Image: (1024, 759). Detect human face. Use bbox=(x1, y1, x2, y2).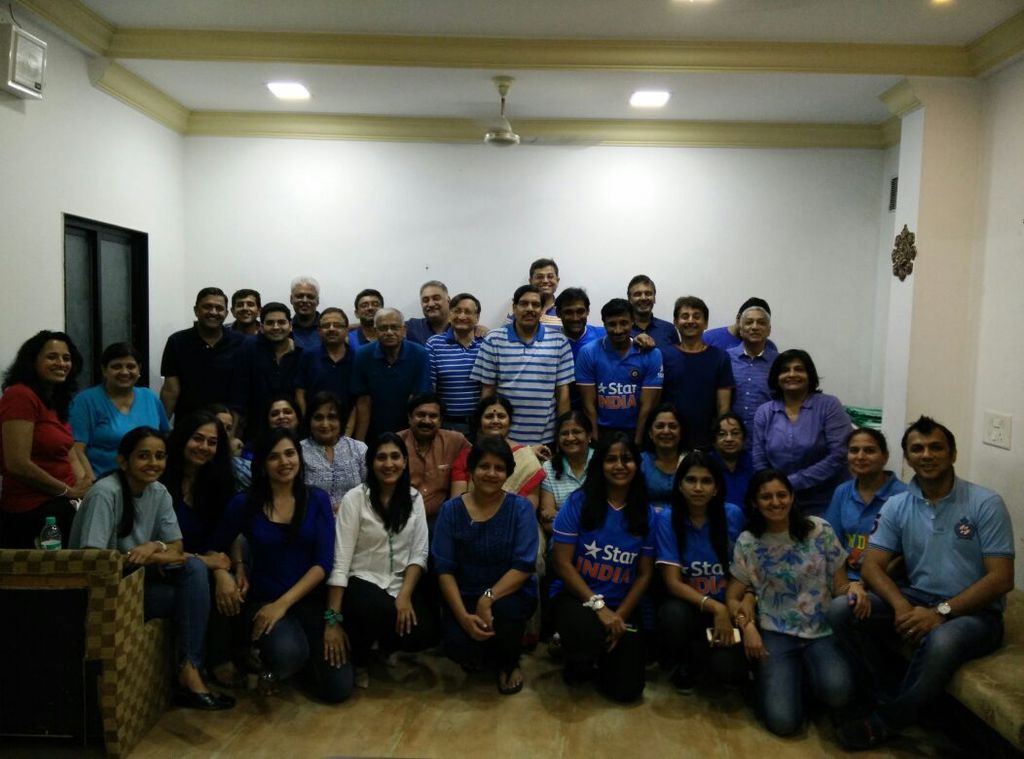
bbox=(235, 295, 253, 321).
